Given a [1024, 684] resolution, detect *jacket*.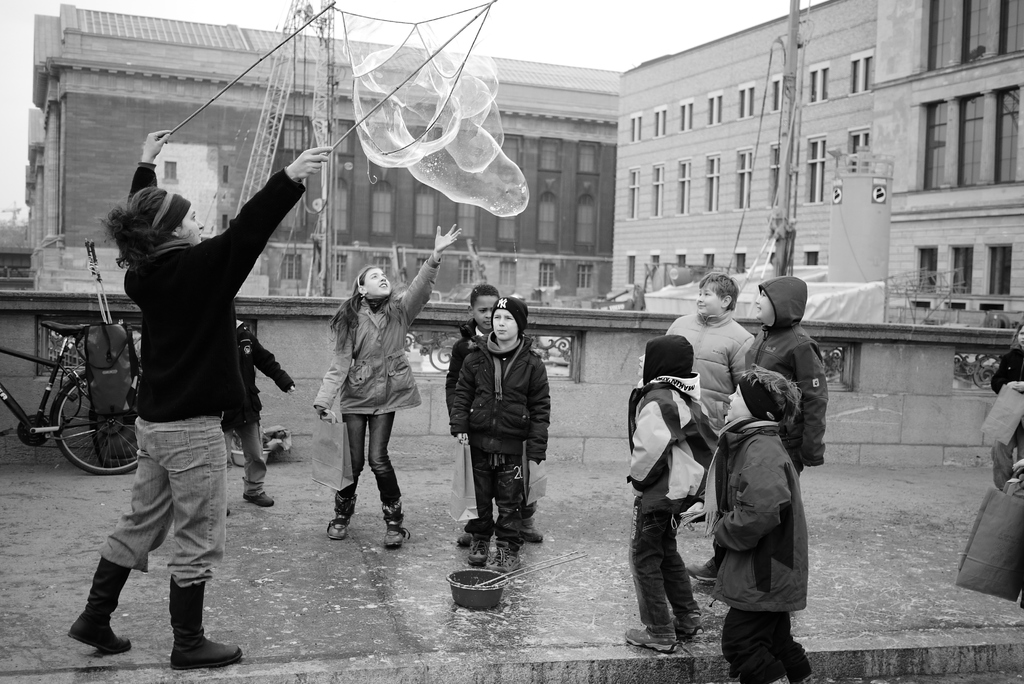
<region>444, 298, 550, 490</region>.
